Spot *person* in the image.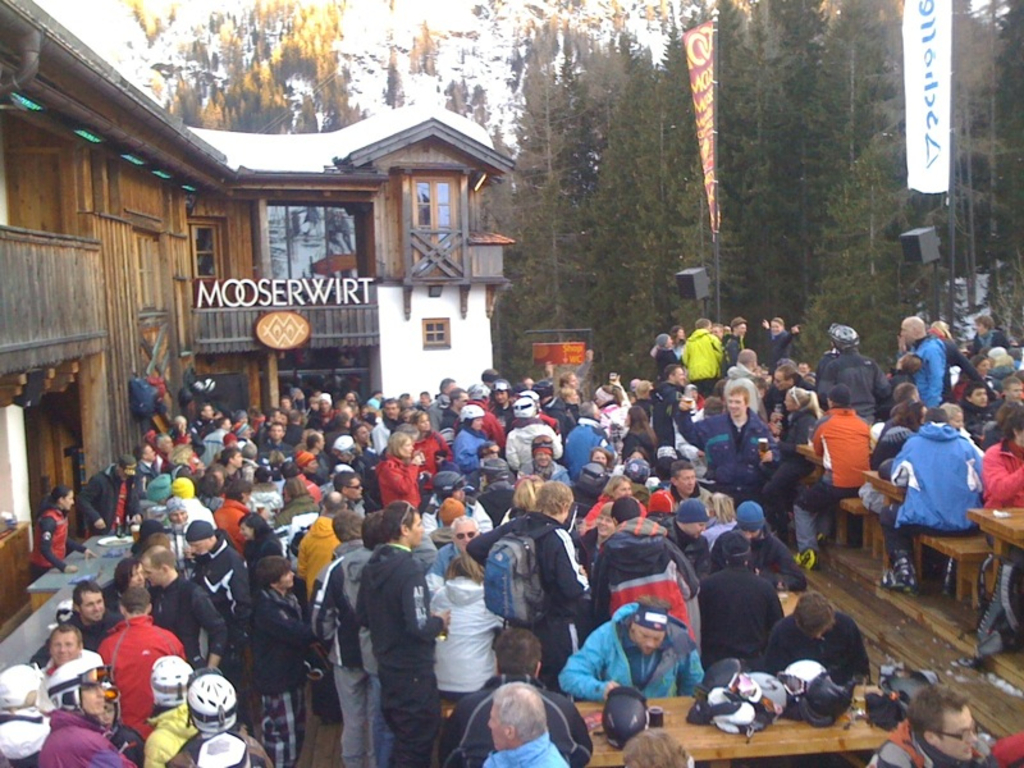
*person* found at l=438, t=626, r=594, b=767.
